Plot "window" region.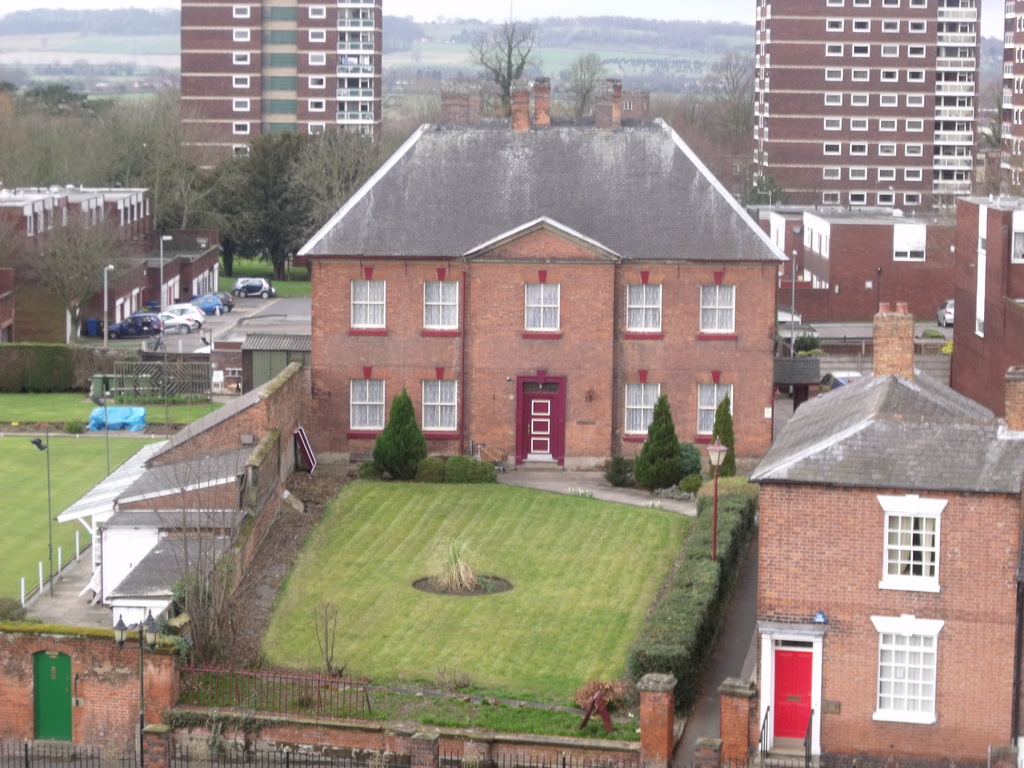
Plotted at BBox(307, 8, 323, 17).
